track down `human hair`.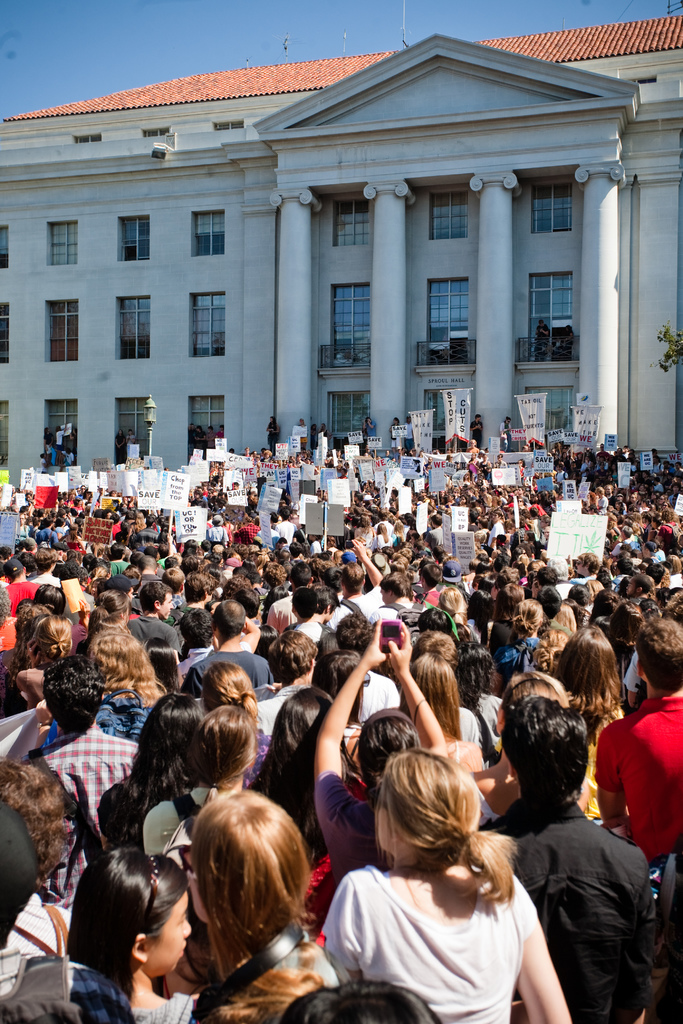
Tracked to [609, 602, 640, 628].
